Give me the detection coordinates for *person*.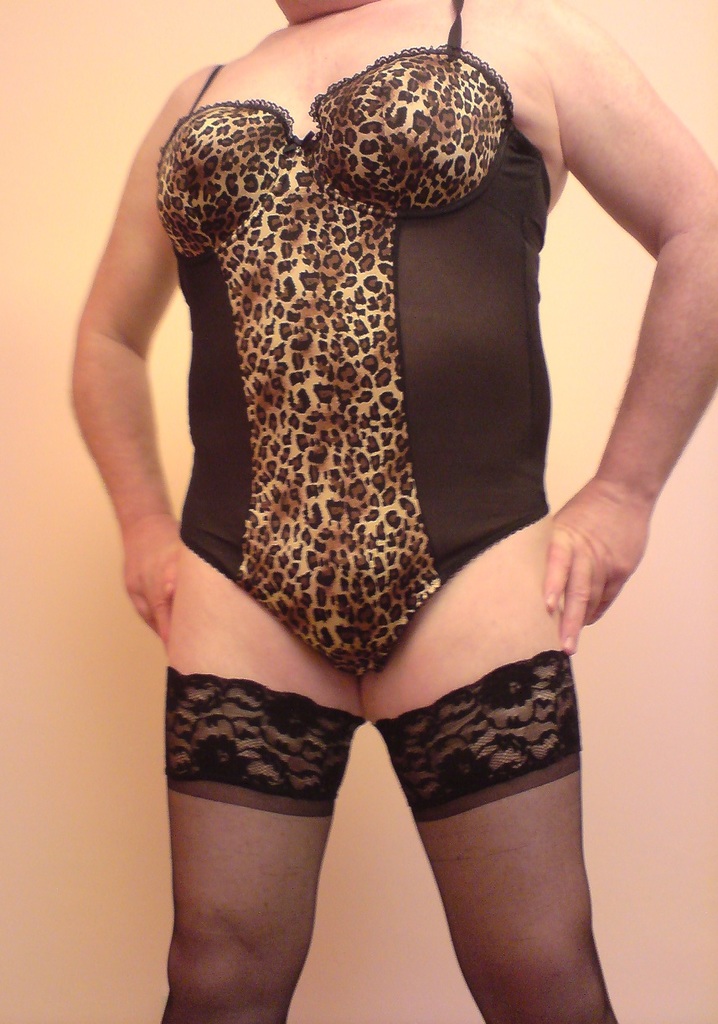
select_region(71, 0, 717, 1023).
